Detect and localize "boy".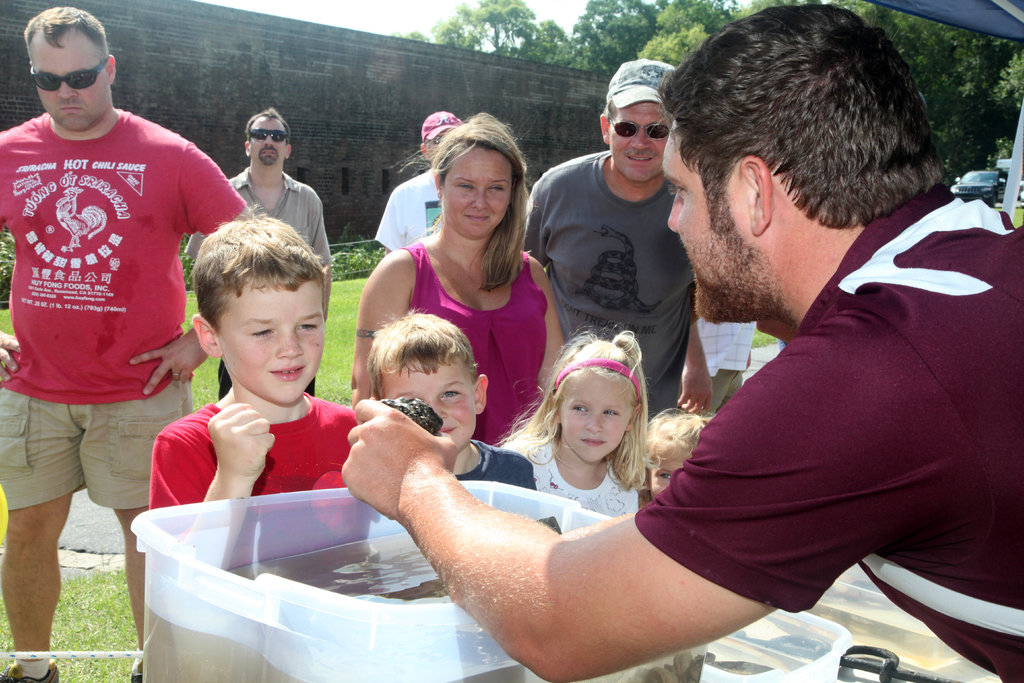
Localized at [370,306,536,494].
